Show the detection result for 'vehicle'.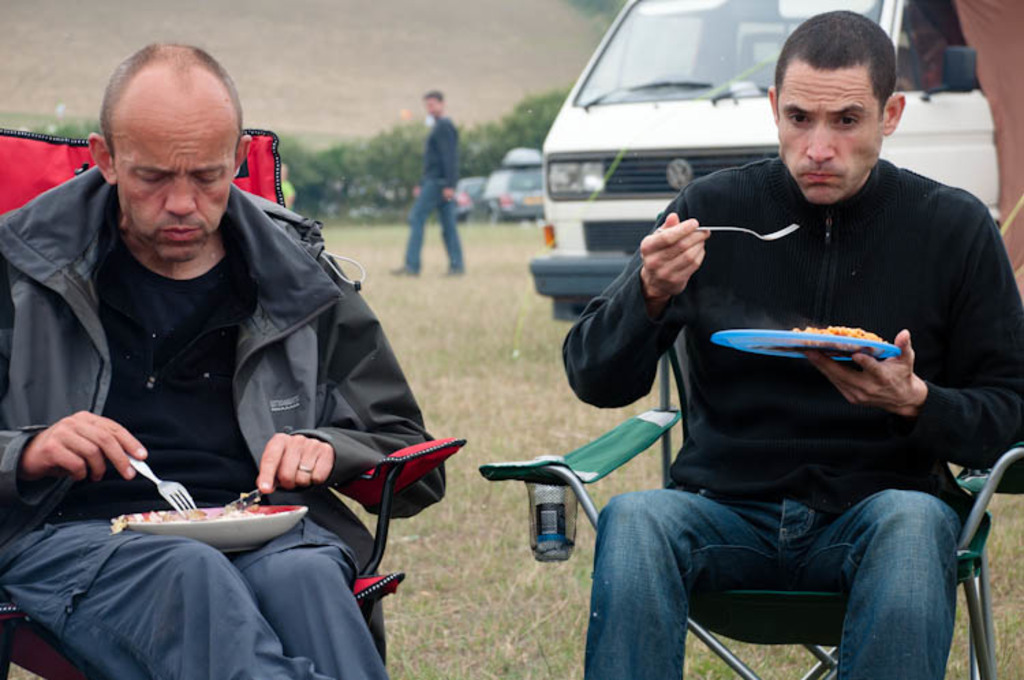
bbox=[479, 142, 550, 216].
